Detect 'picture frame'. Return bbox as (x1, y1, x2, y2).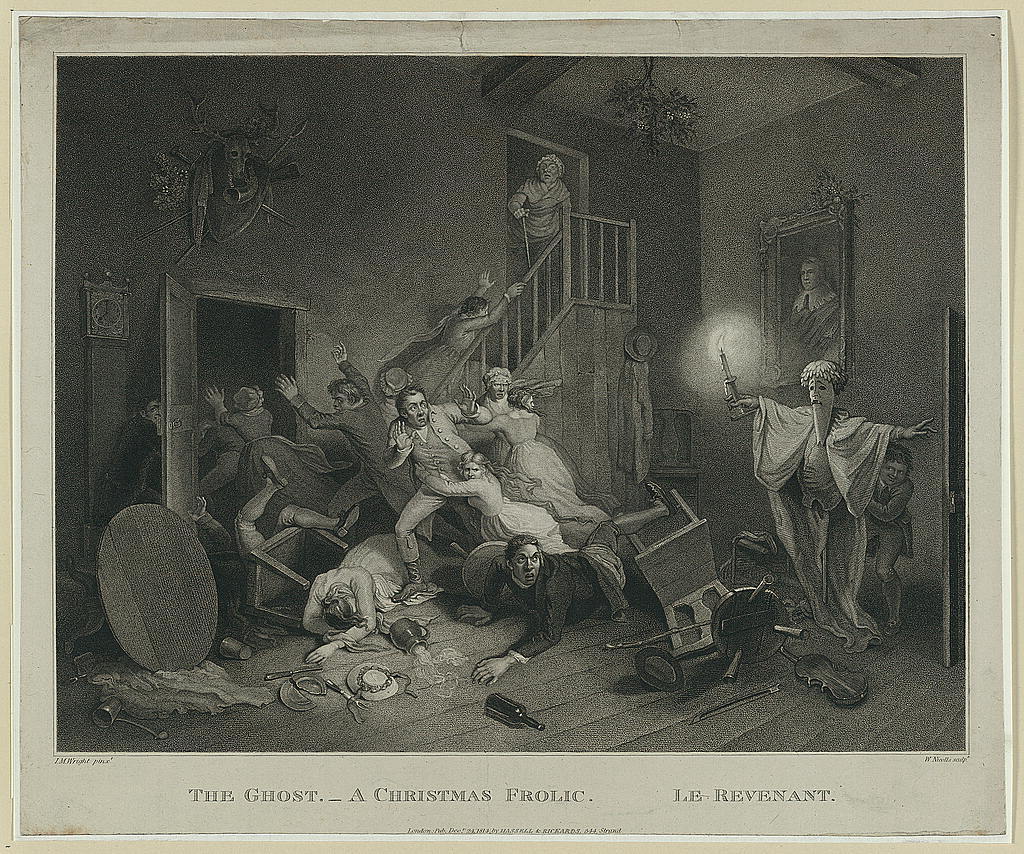
(0, 0, 1007, 840).
